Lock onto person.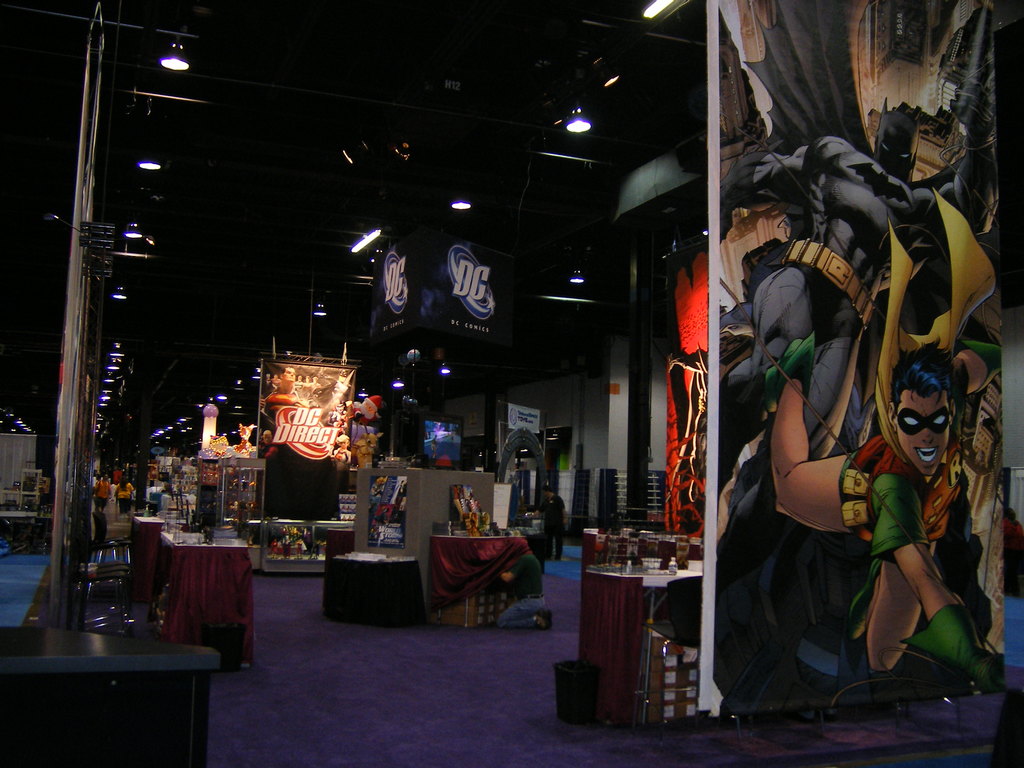
Locked: {"x1": 767, "y1": 188, "x2": 1004, "y2": 693}.
